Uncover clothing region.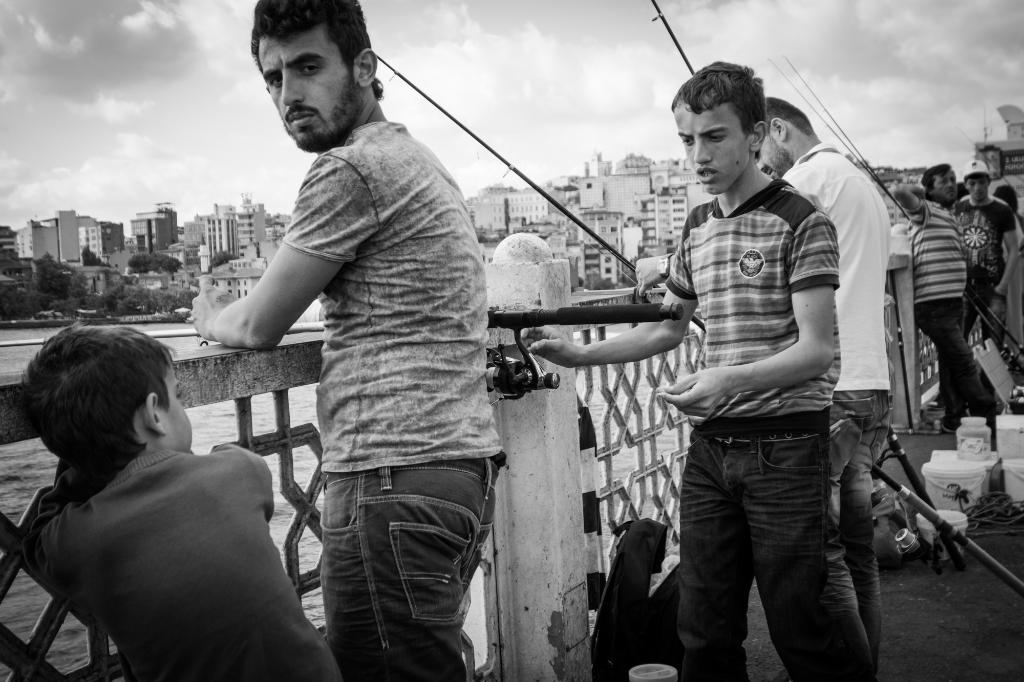
Uncovered: pyautogui.locateOnScreen(271, 113, 511, 473).
